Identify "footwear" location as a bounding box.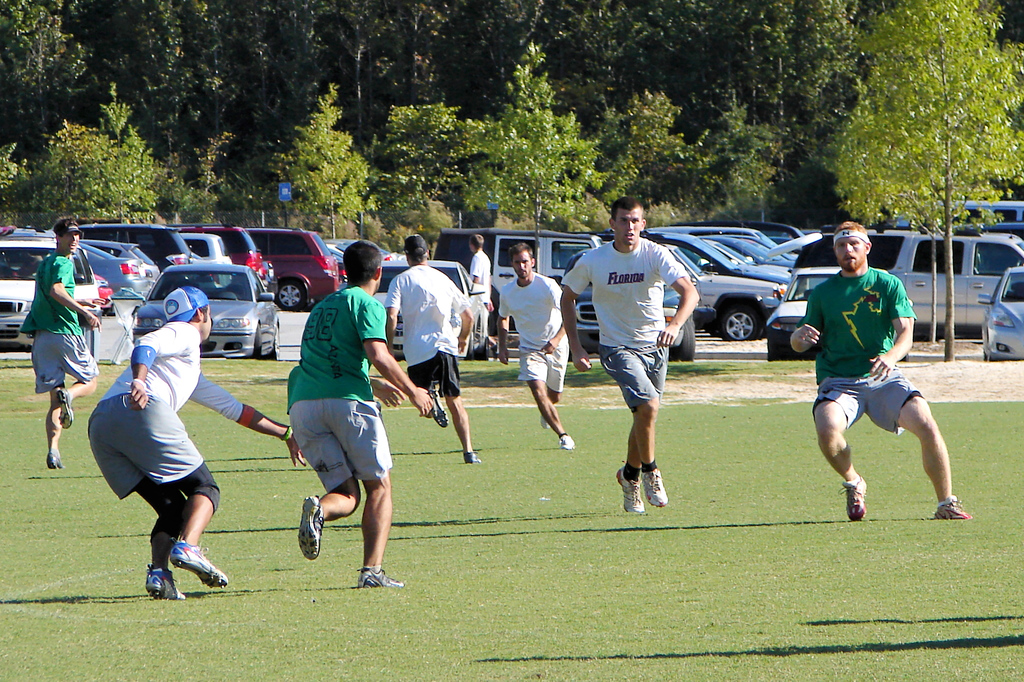
rect(931, 501, 970, 519).
